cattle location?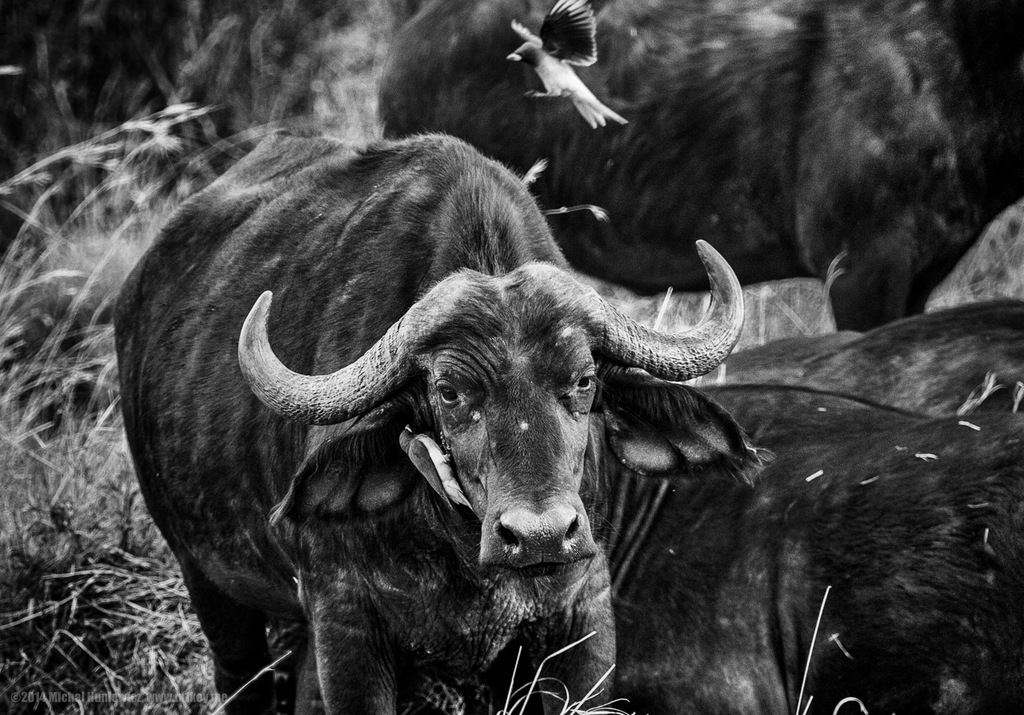
box=[70, 110, 871, 705]
